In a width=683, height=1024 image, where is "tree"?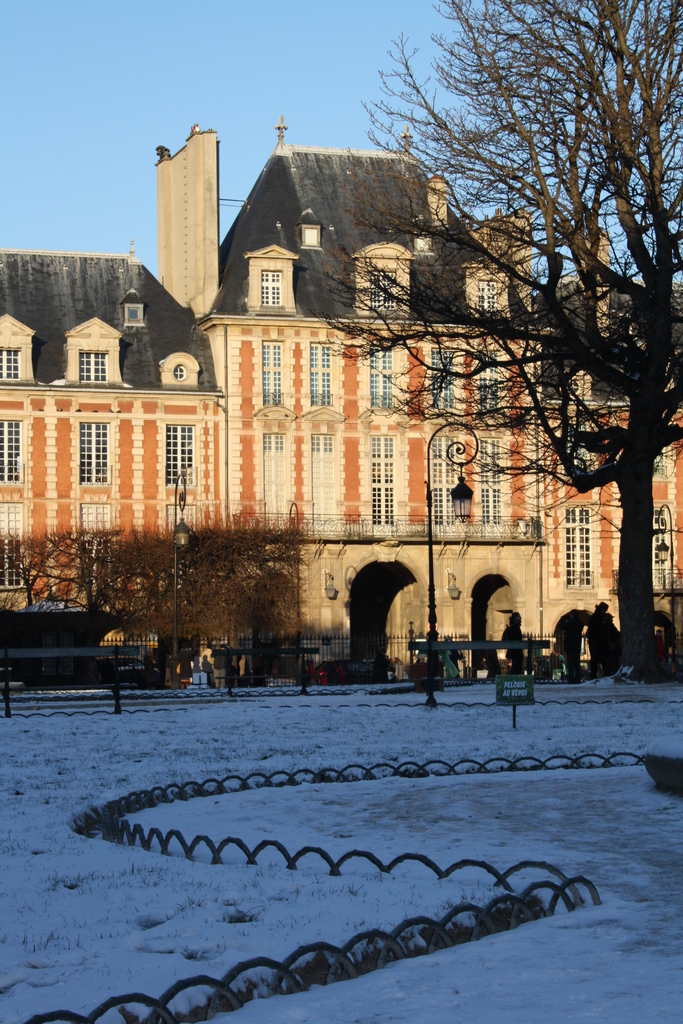
detection(347, 28, 664, 427).
